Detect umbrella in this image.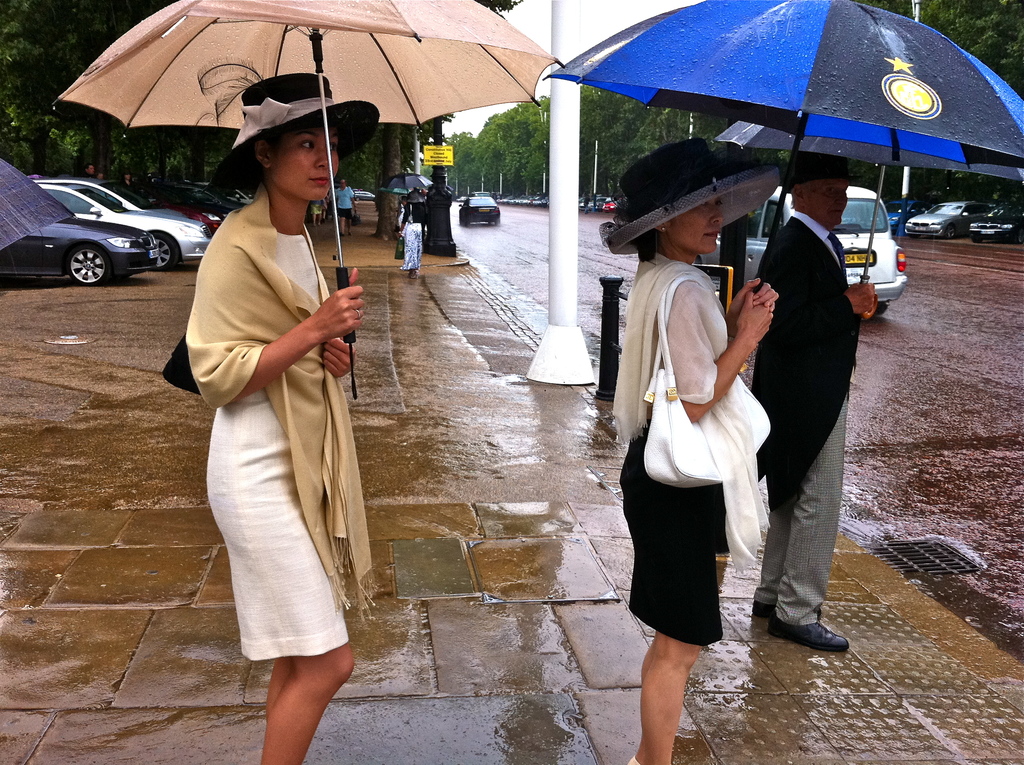
Detection: box=[0, 159, 72, 252].
